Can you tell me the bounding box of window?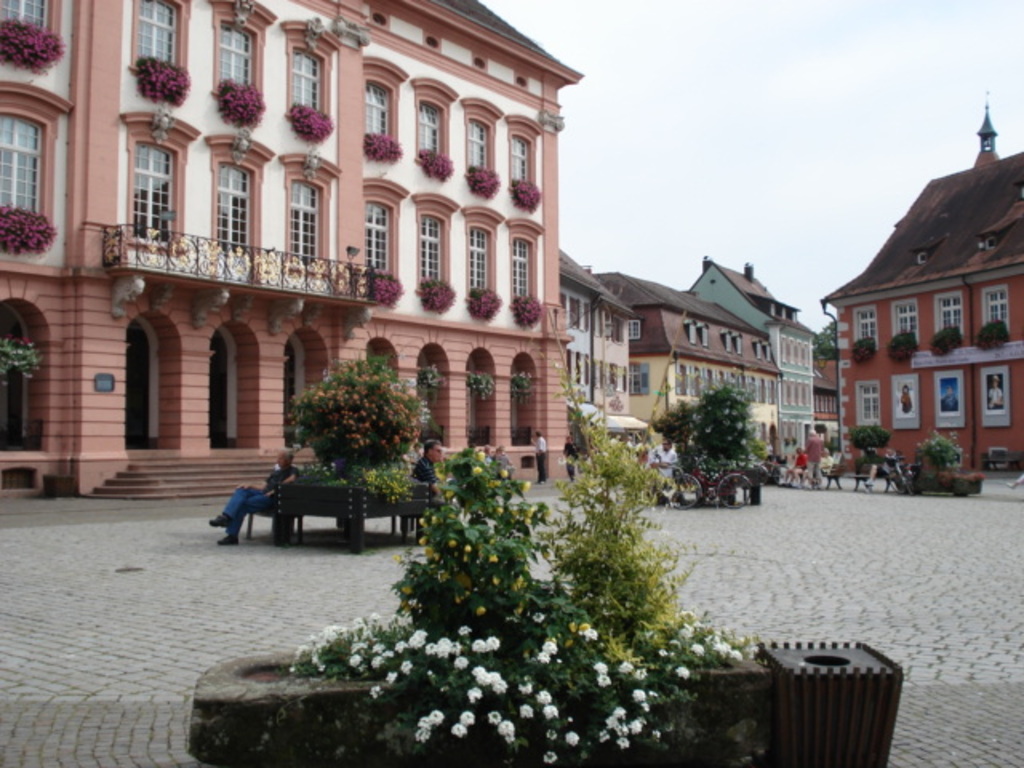
422 109 440 154.
